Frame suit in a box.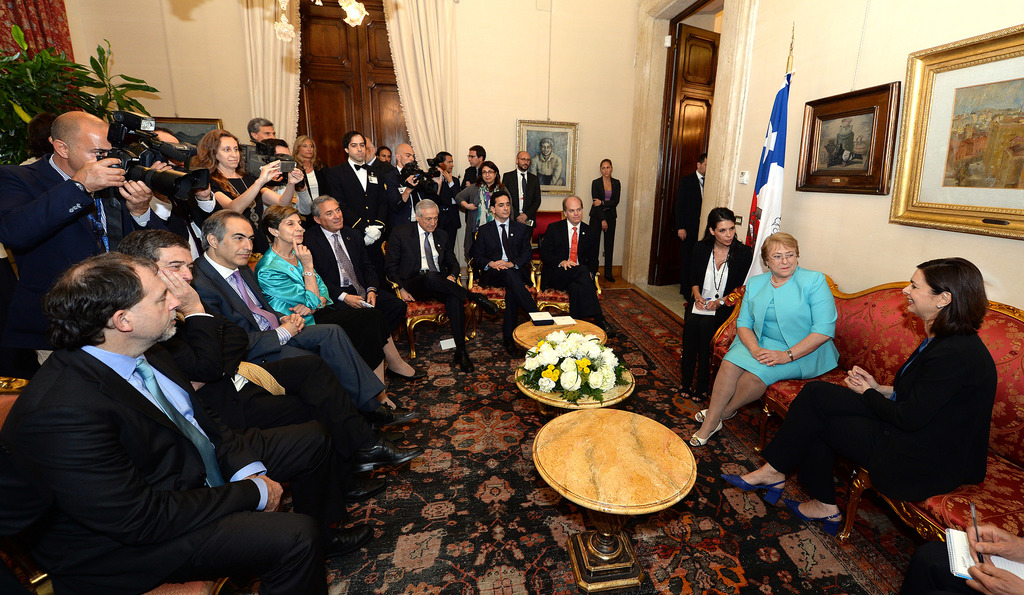
(5,271,296,591).
